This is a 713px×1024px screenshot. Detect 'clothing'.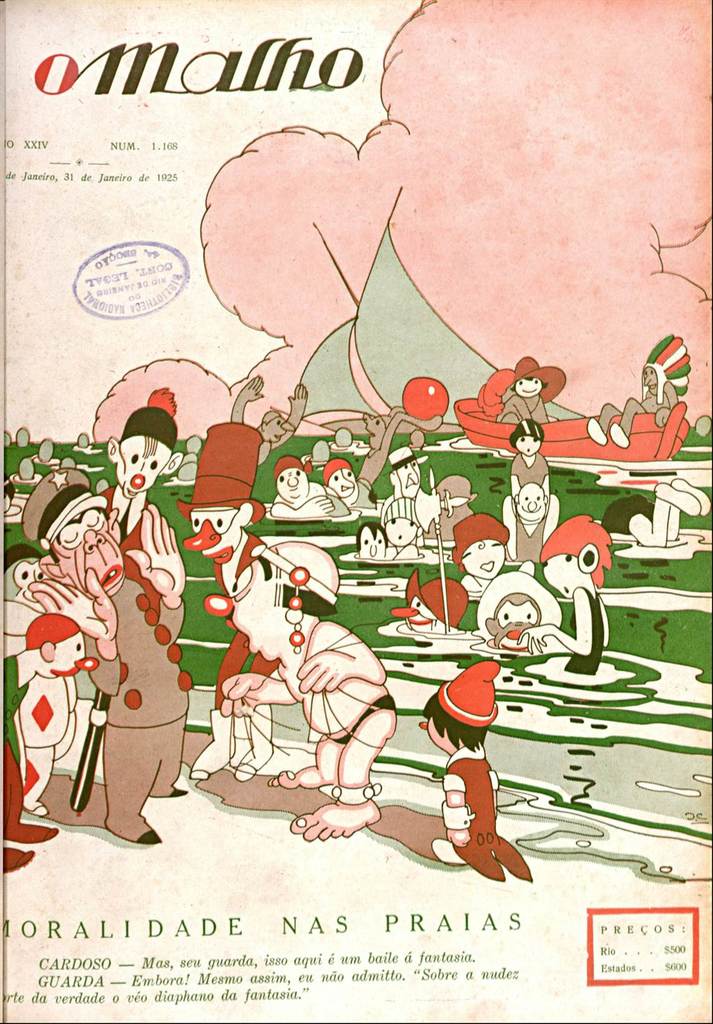
x1=512, y1=452, x2=550, y2=486.
